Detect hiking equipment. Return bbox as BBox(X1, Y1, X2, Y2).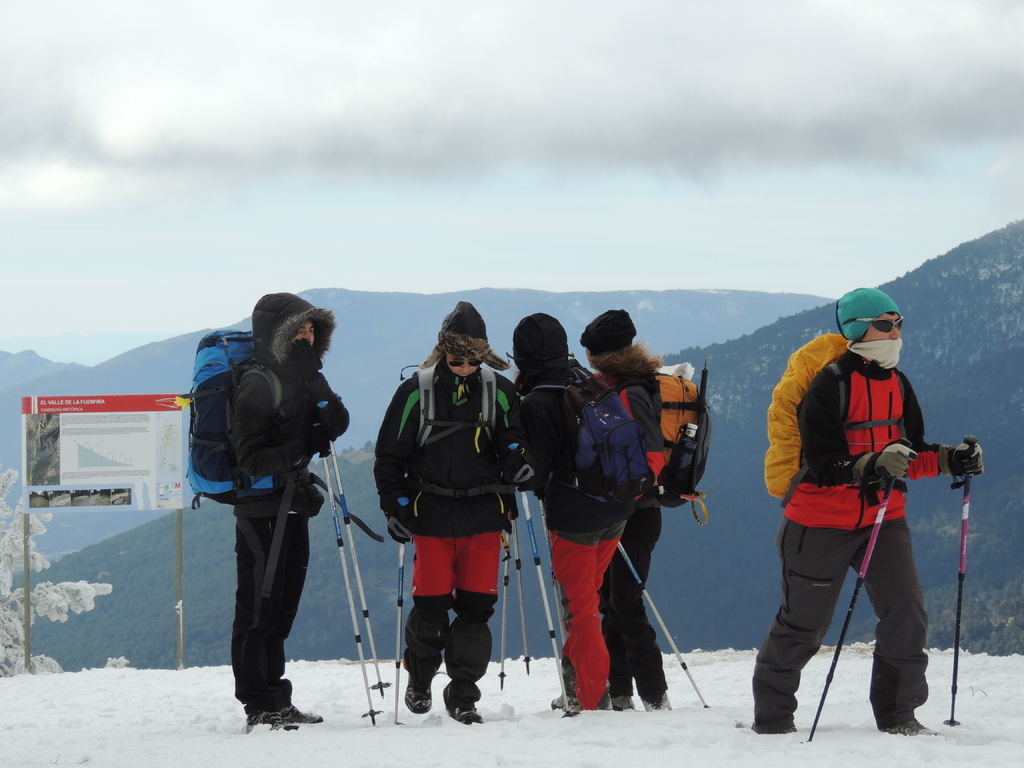
BBox(511, 517, 530, 673).
